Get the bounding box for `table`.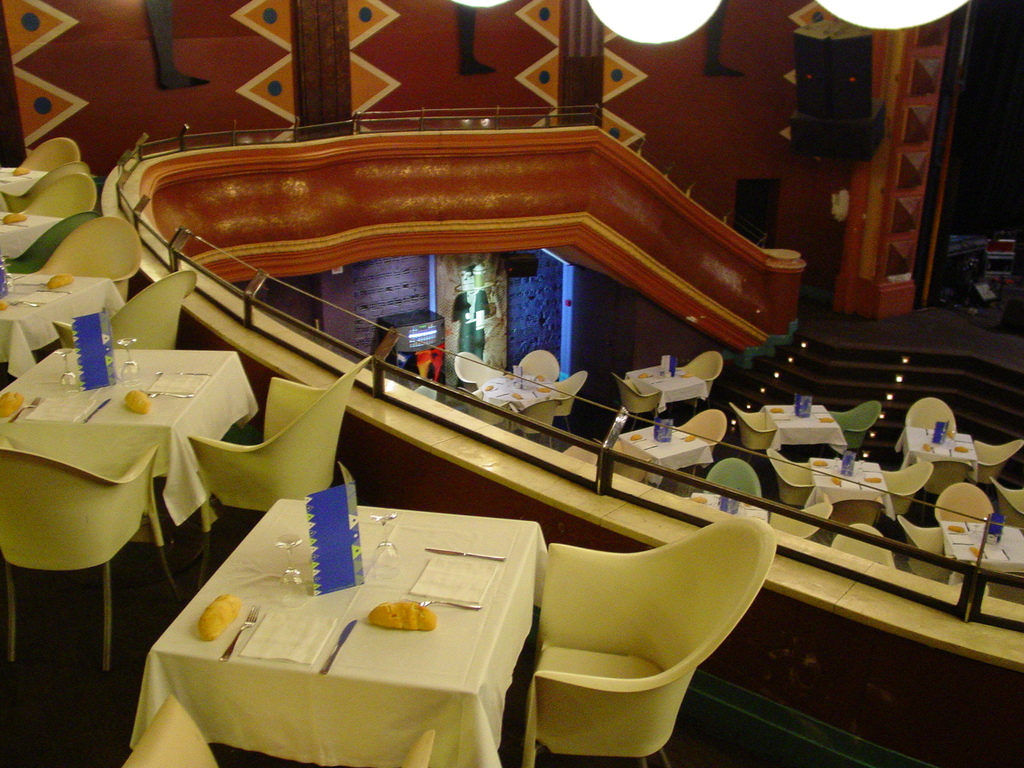
bbox(764, 399, 852, 456).
